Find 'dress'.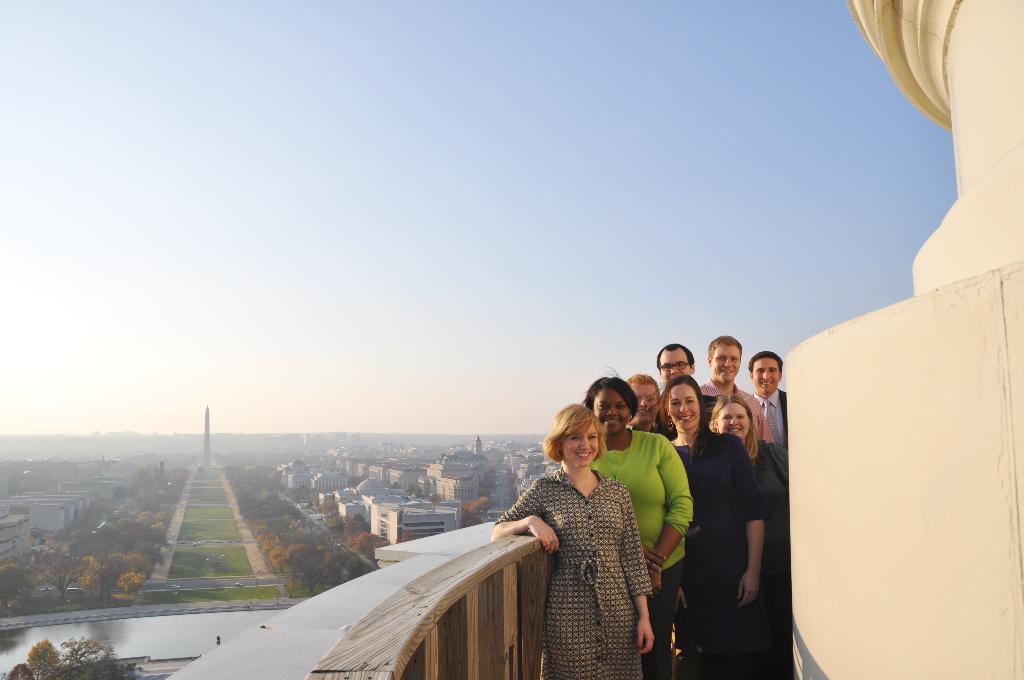
<region>517, 460, 645, 677</region>.
